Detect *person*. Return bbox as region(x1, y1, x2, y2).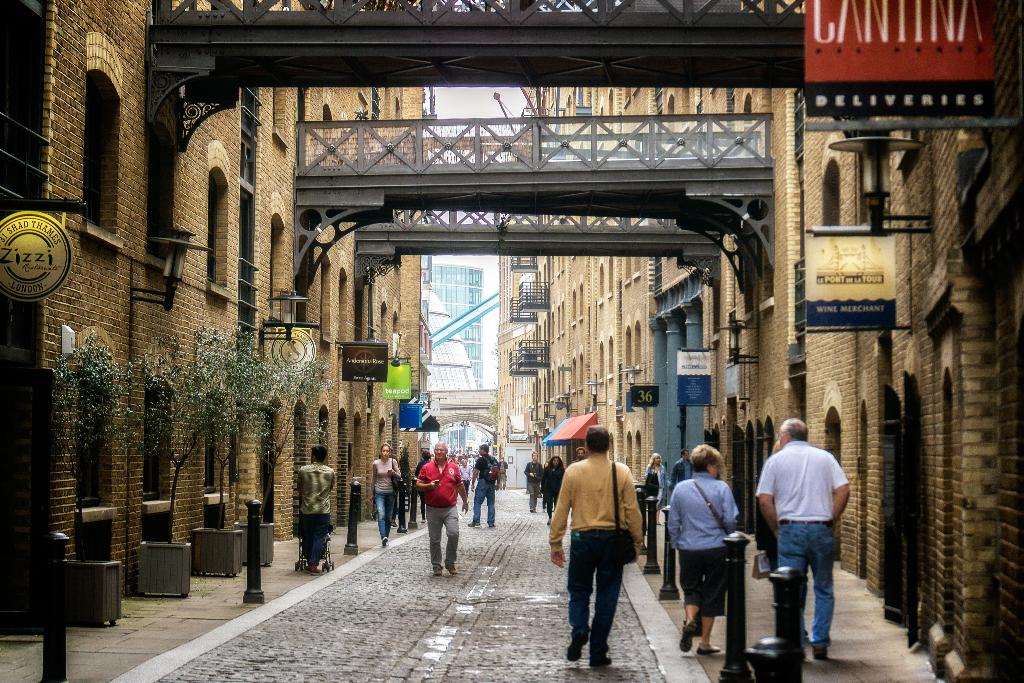
region(549, 424, 637, 664).
